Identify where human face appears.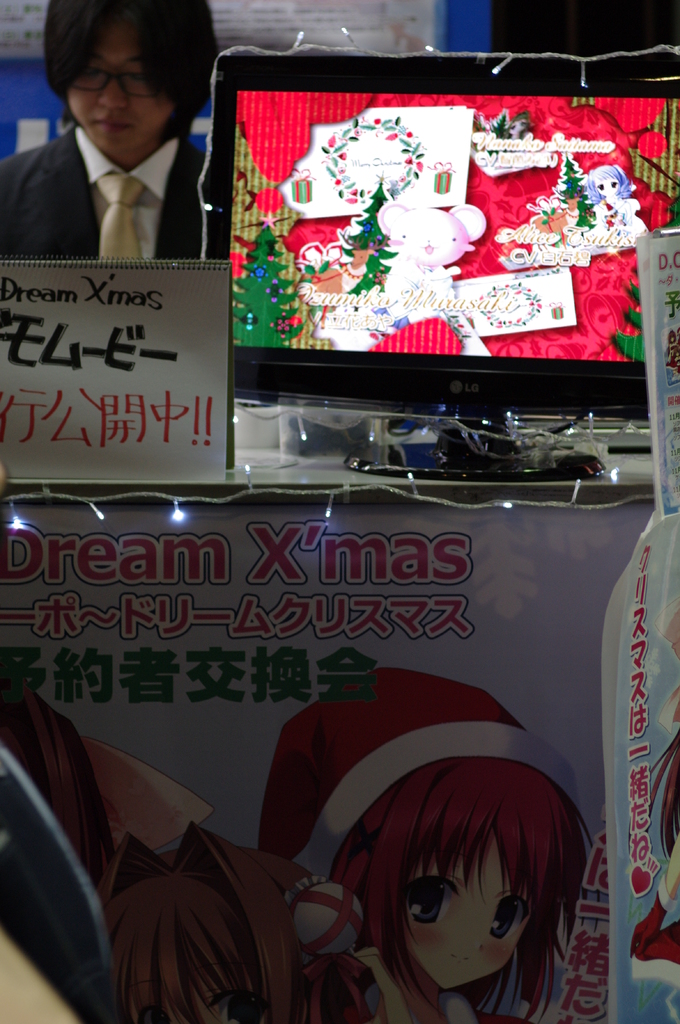
Appears at [x1=68, y1=20, x2=168, y2=154].
